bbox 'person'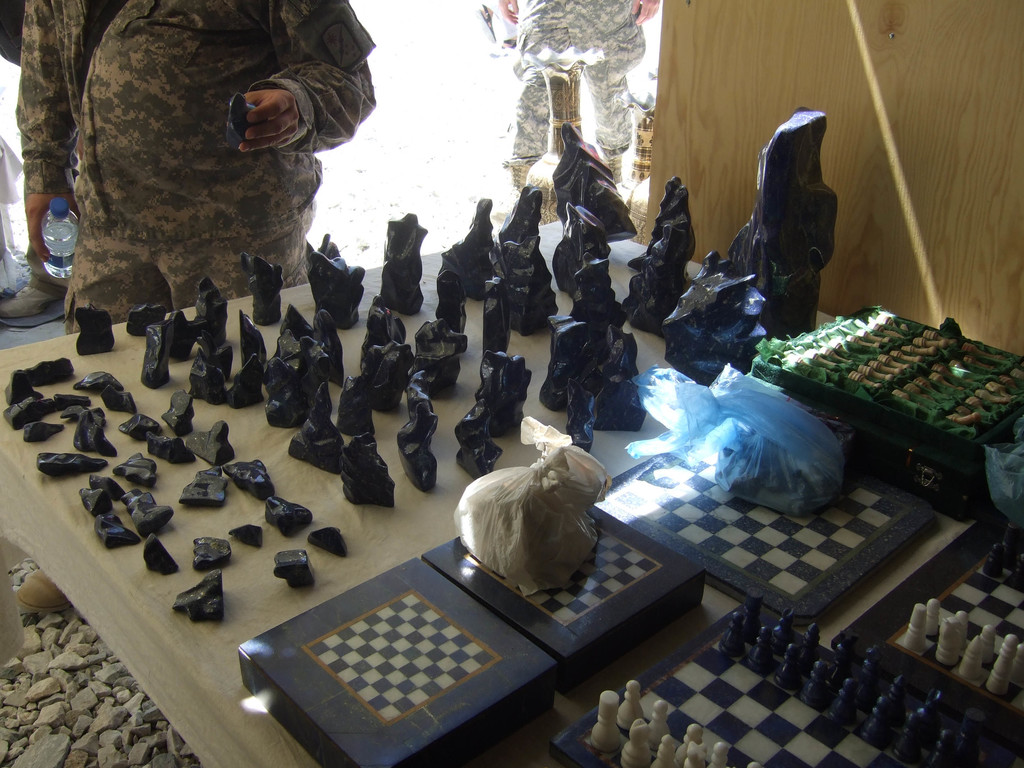
497:0:662:201
